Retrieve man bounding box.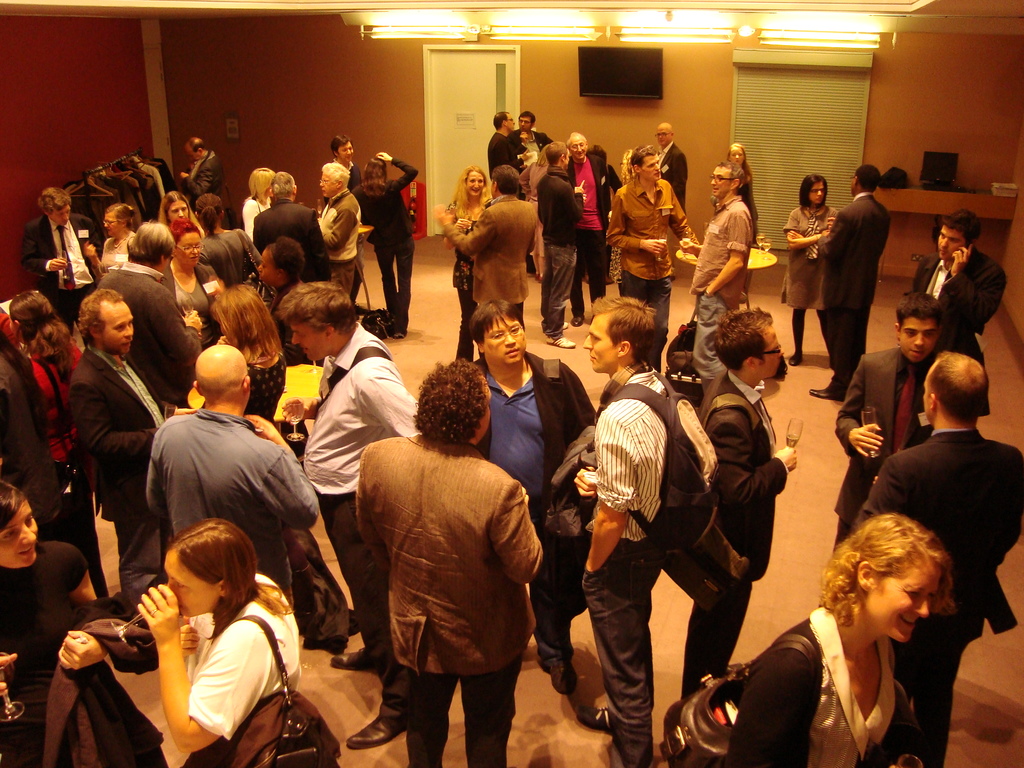
Bounding box: l=684, t=301, r=799, b=698.
